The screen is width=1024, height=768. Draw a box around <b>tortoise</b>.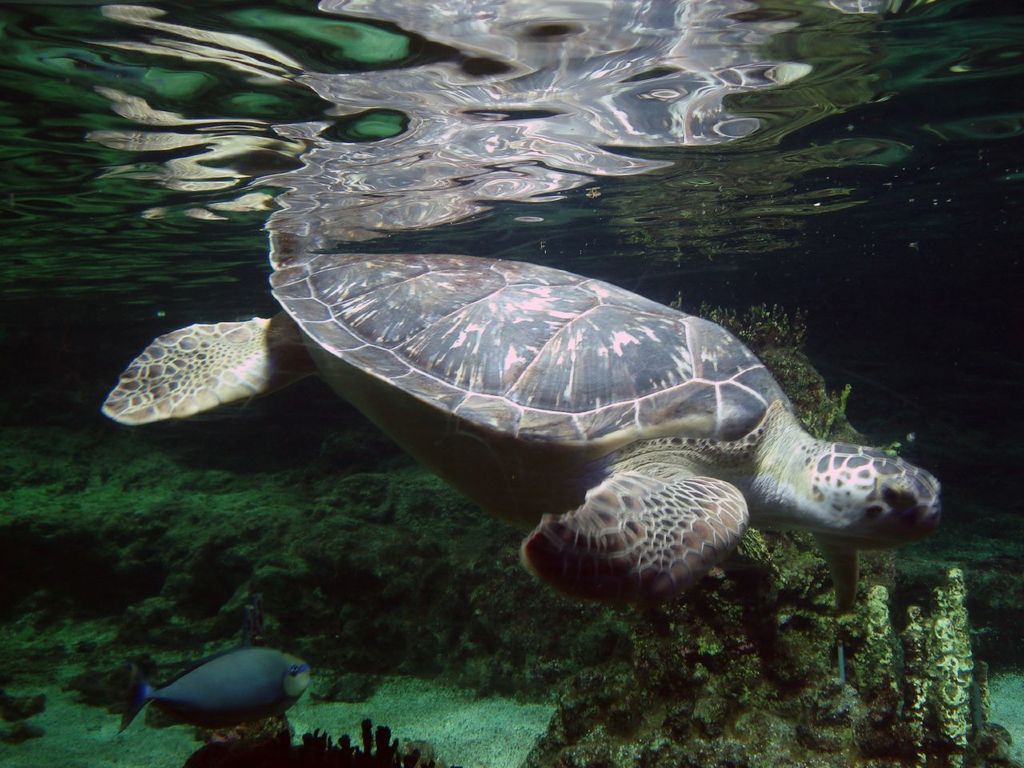
bbox=(99, 250, 945, 610).
